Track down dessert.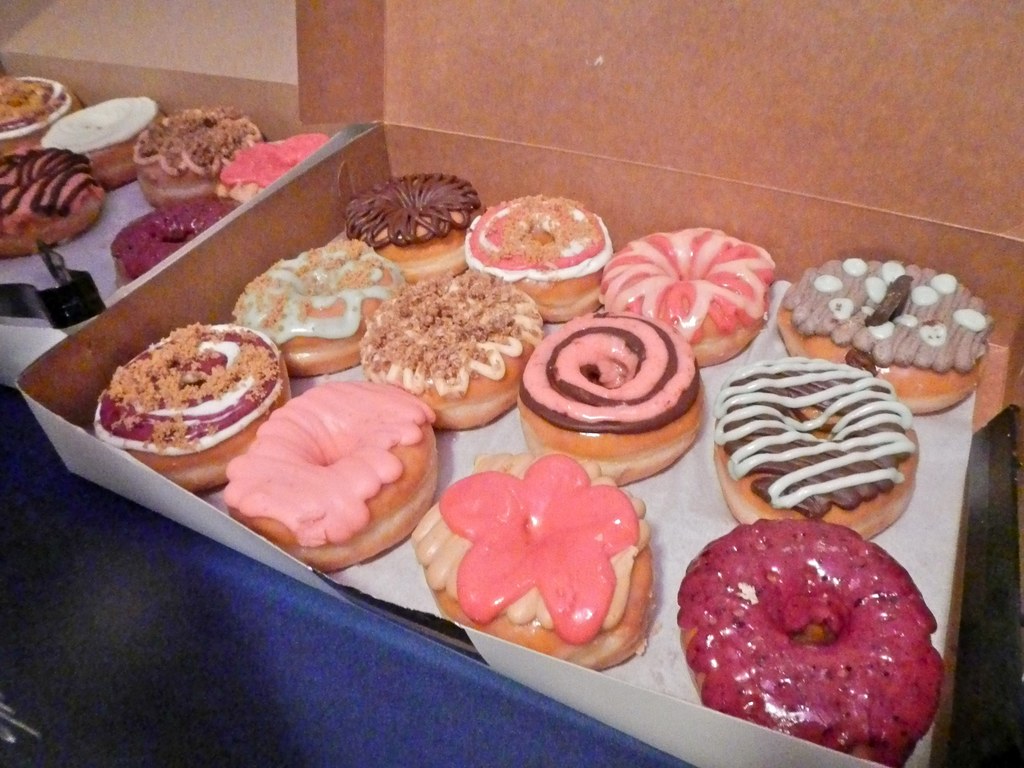
Tracked to (0, 76, 89, 161).
